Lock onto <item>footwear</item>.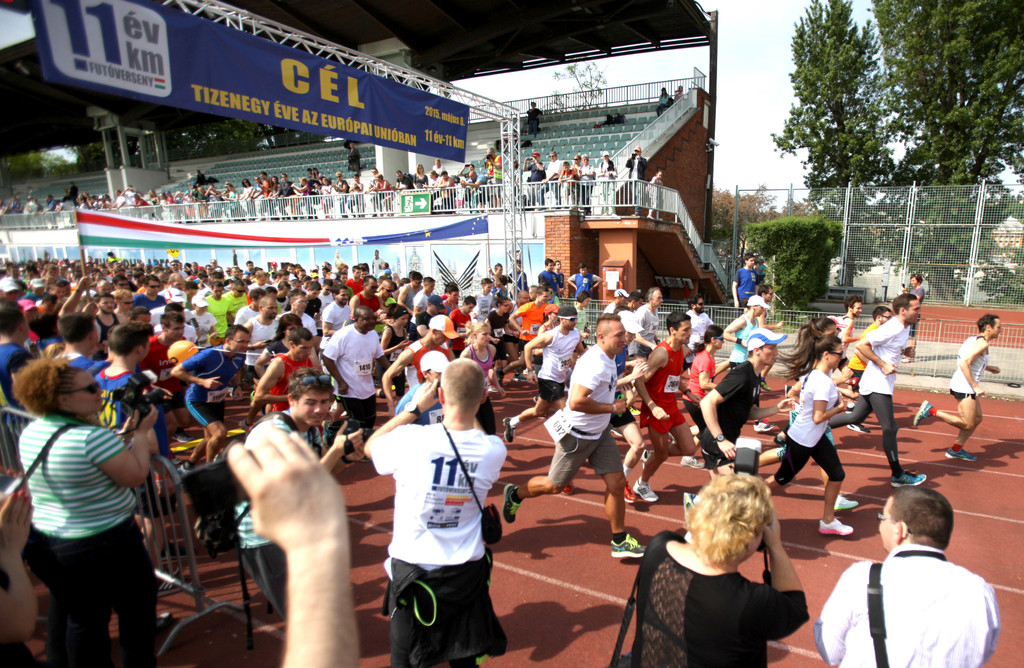
Locked: crop(499, 486, 522, 523).
